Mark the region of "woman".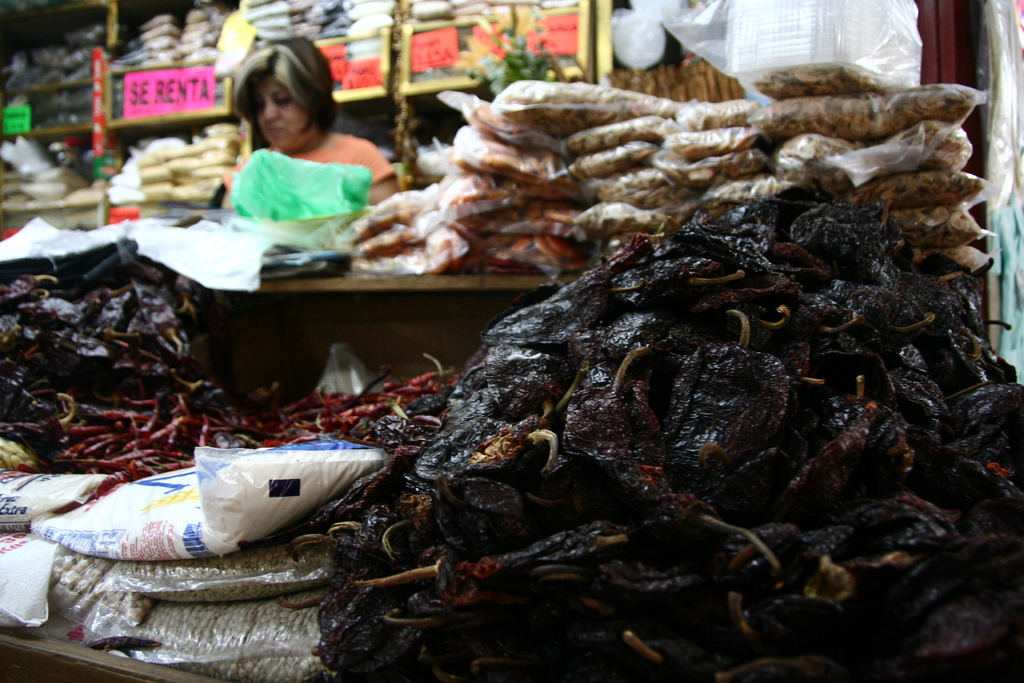
Region: BBox(196, 31, 360, 234).
